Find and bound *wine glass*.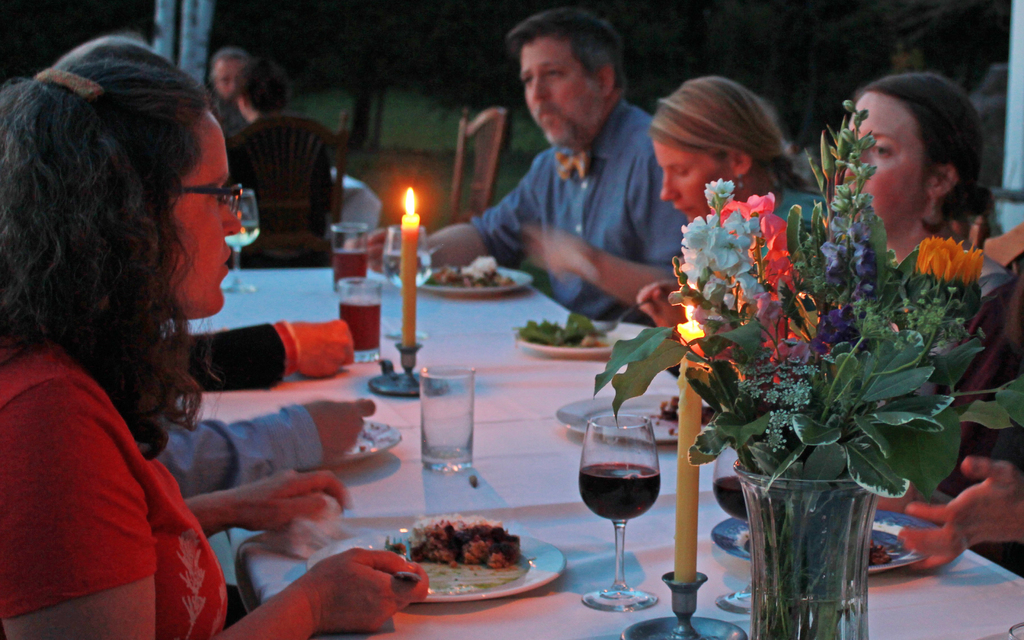
Bound: bbox(714, 441, 751, 611).
